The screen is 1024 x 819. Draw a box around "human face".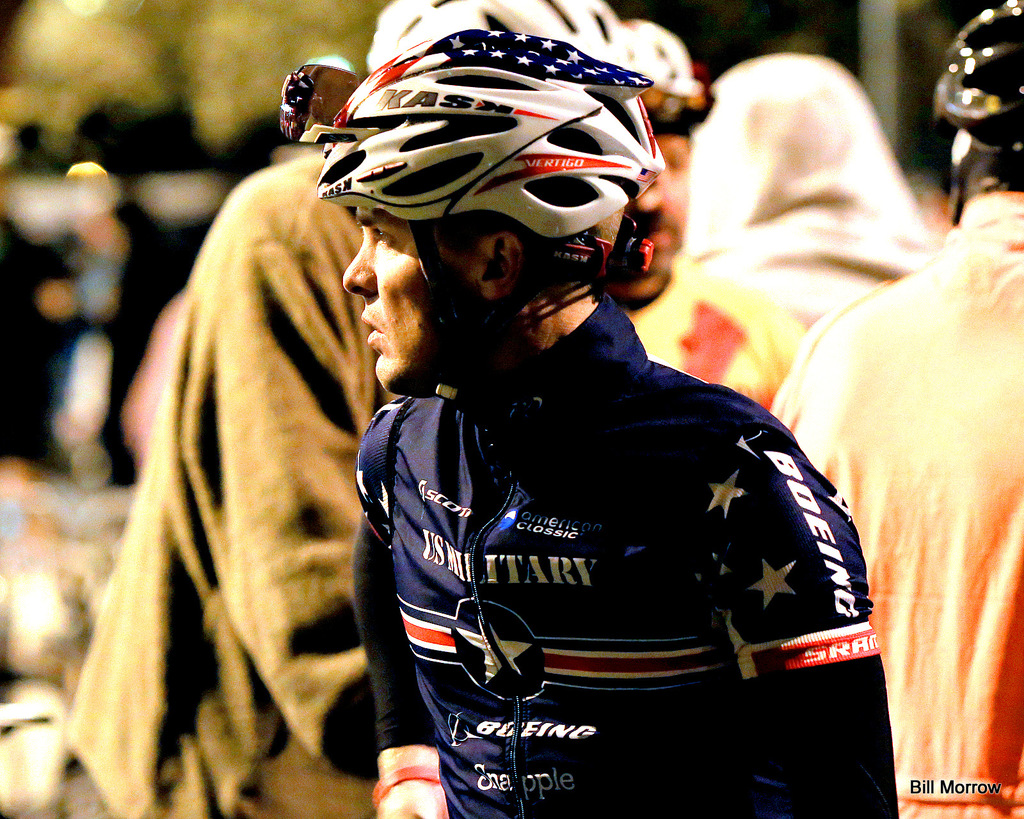
rect(341, 204, 484, 394).
